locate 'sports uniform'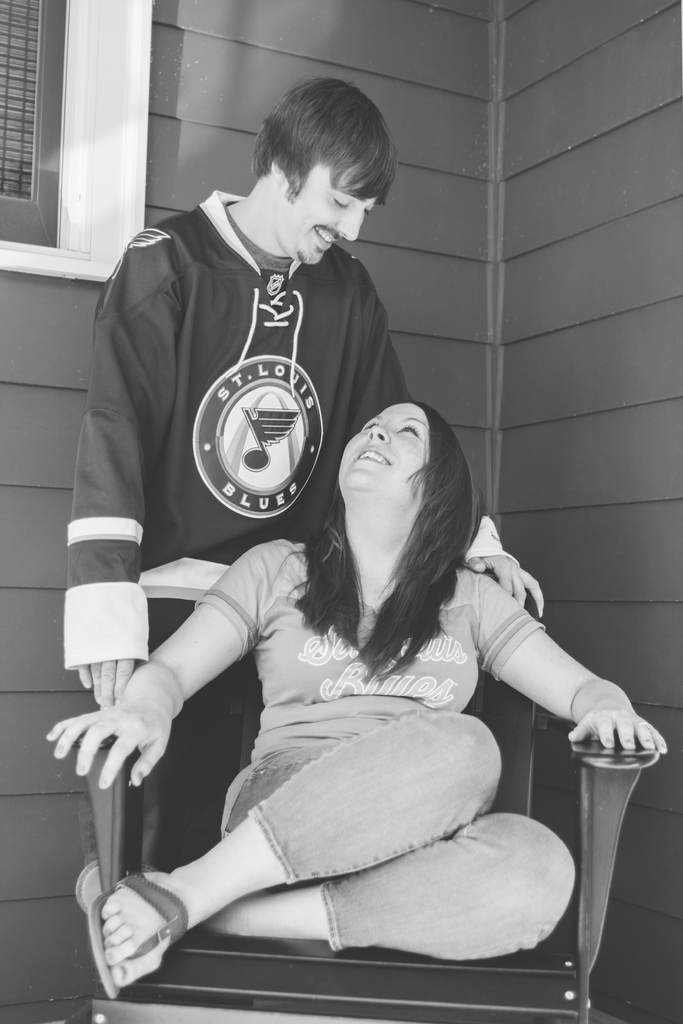
(204,532,584,952)
